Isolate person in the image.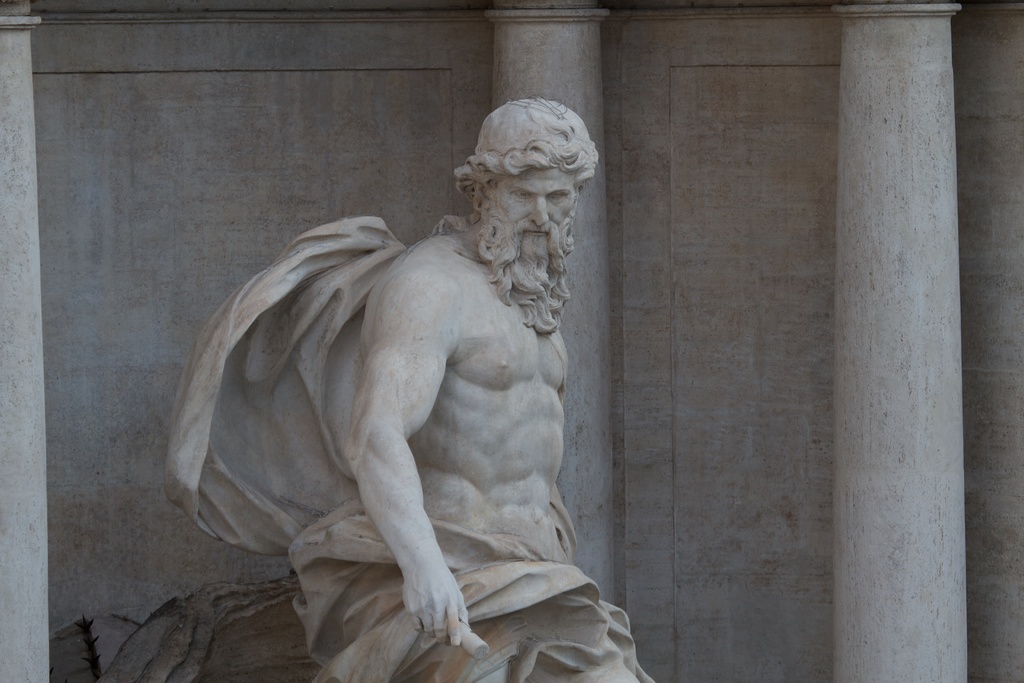
Isolated region: (x1=178, y1=67, x2=695, y2=671).
